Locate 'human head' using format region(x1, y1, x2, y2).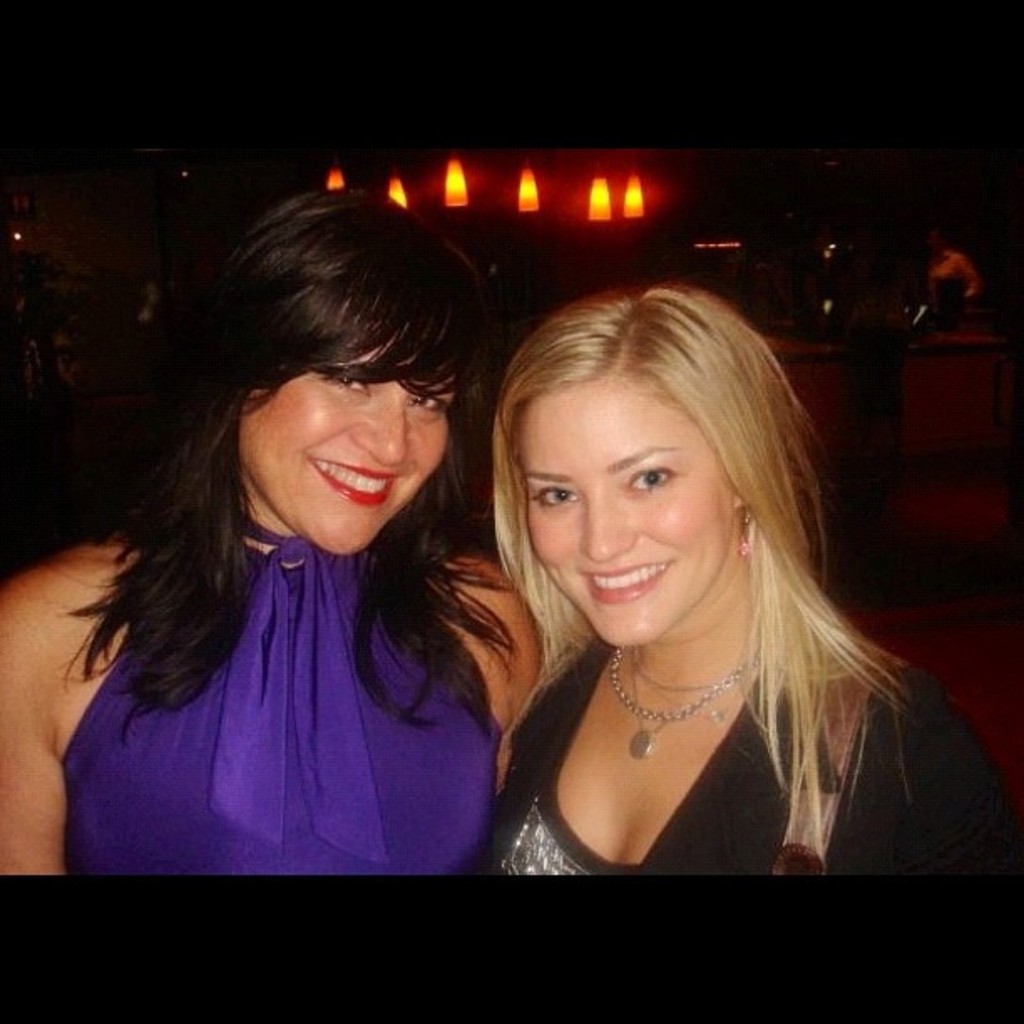
region(484, 281, 788, 666).
